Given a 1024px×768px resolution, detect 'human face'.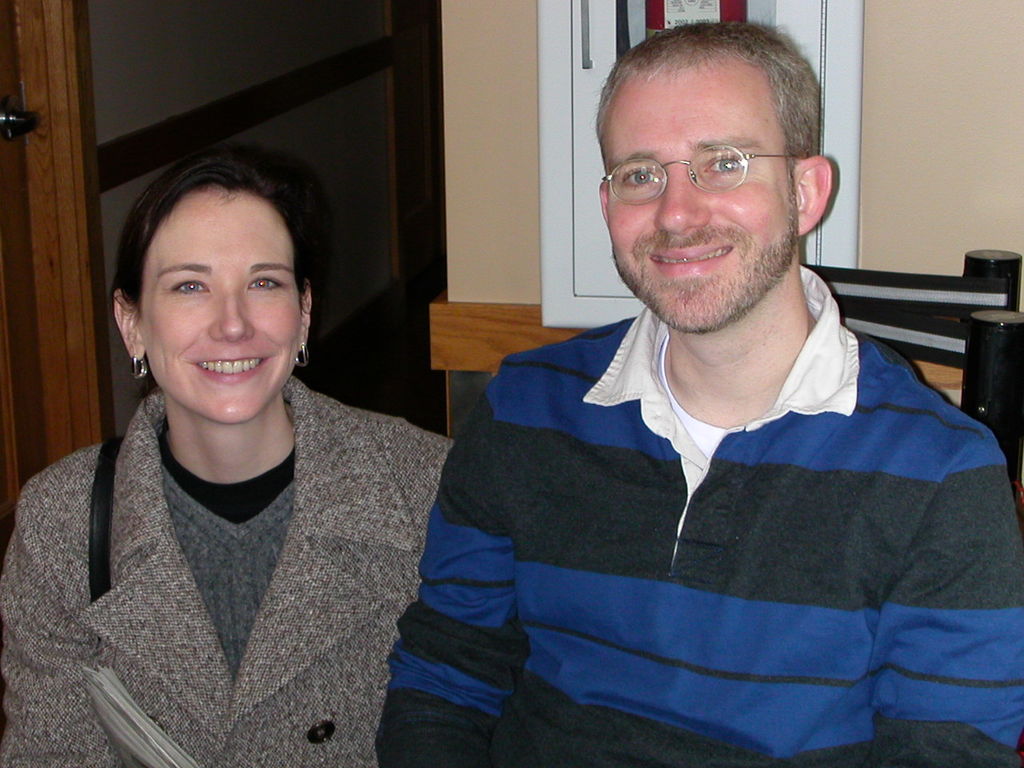
detection(141, 197, 305, 426).
